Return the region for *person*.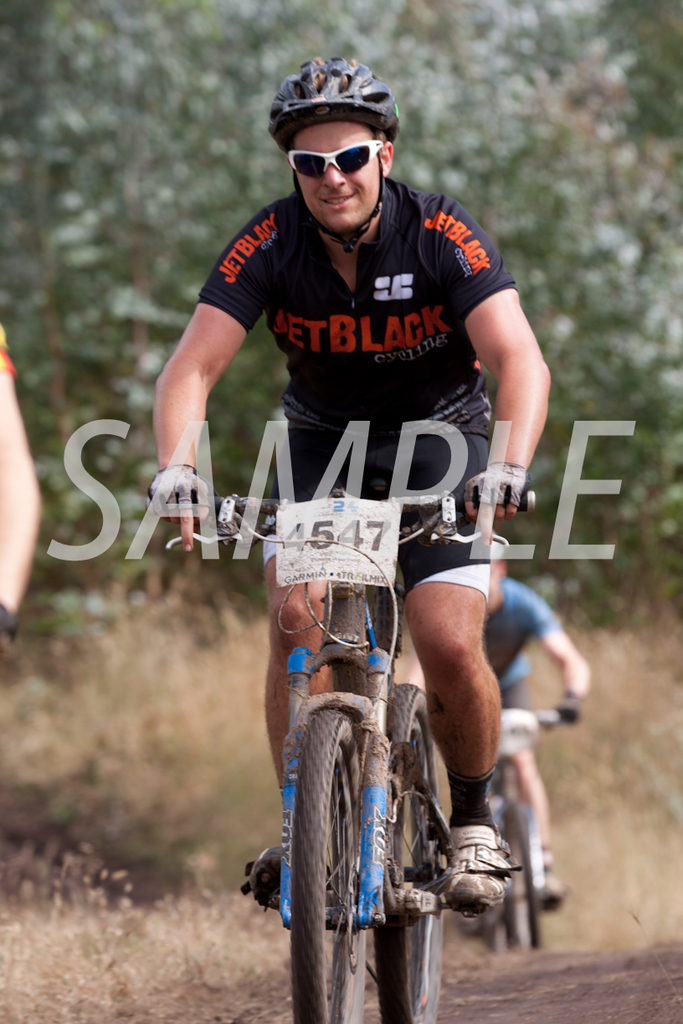
[496,549,591,923].
